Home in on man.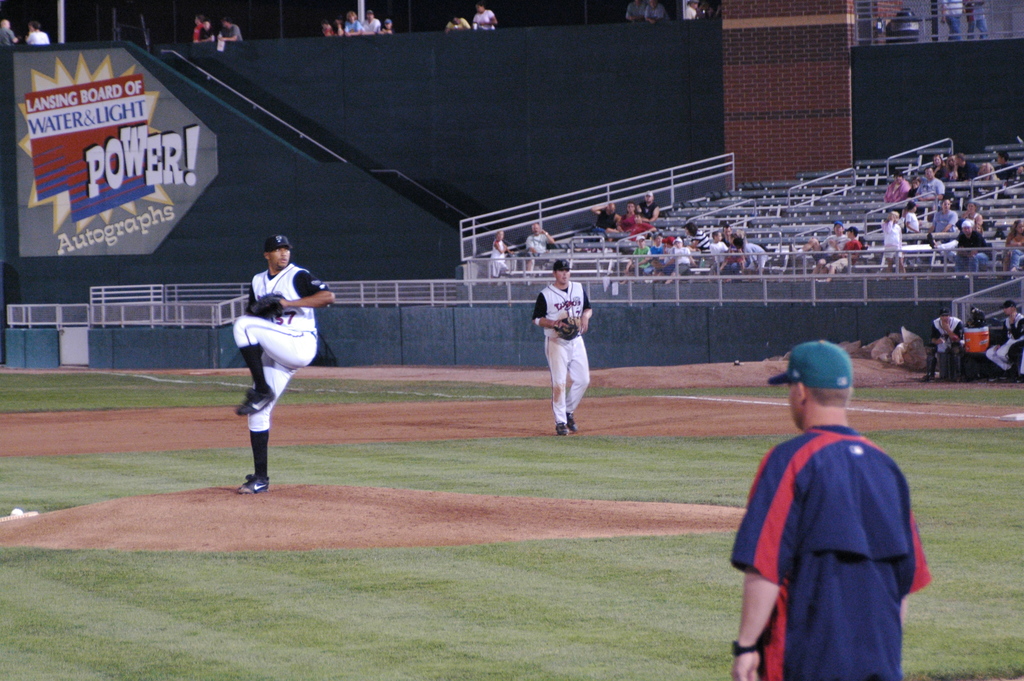
Homed in at <box>582,201,620,243</box>.
